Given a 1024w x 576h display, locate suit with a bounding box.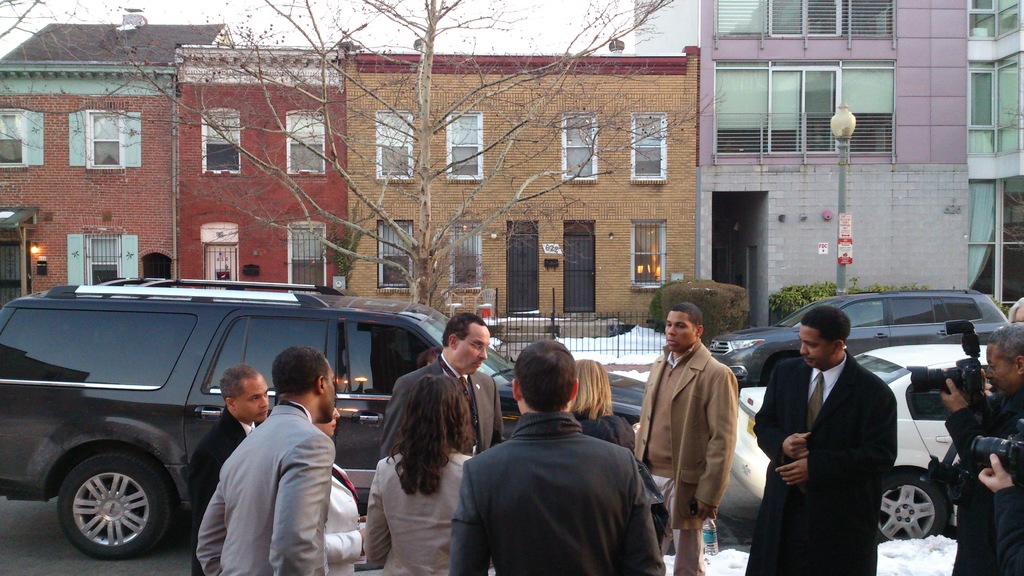
Located: pyautogui.locateOnScreen(376, 354, 504, 458).
